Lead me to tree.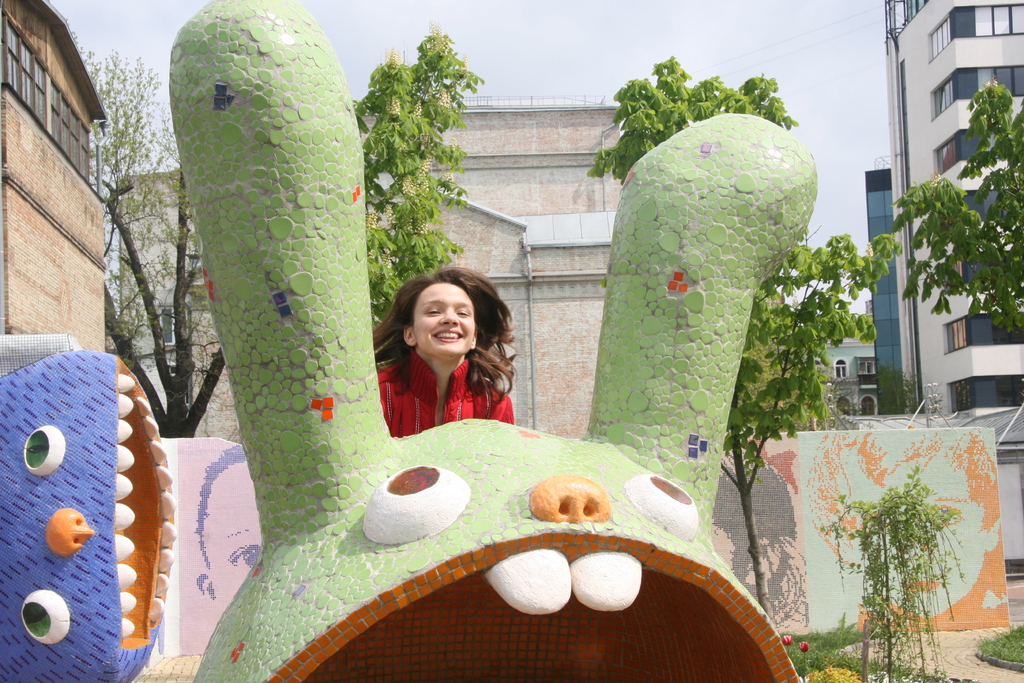
Lead to Rect(585, 51, 900, 618).
